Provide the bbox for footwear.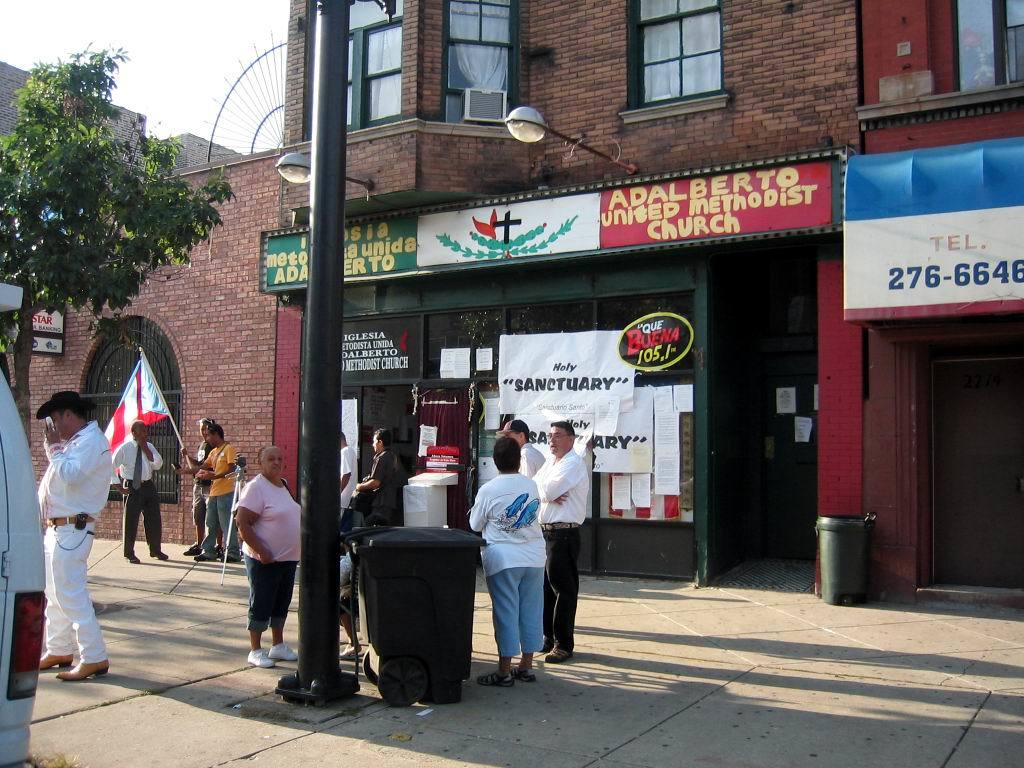
{"left": 34, "top": 645, "right": 75, "bottom": 667}.
